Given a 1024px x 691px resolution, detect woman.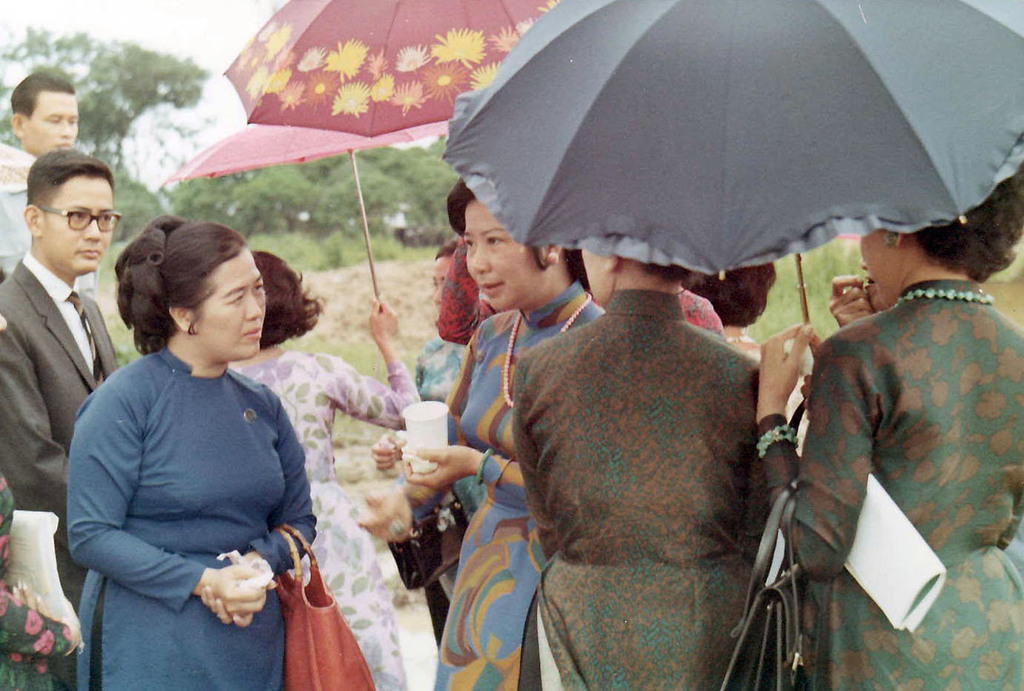
(x1=55, y1=213, x2=328, y2=690).
